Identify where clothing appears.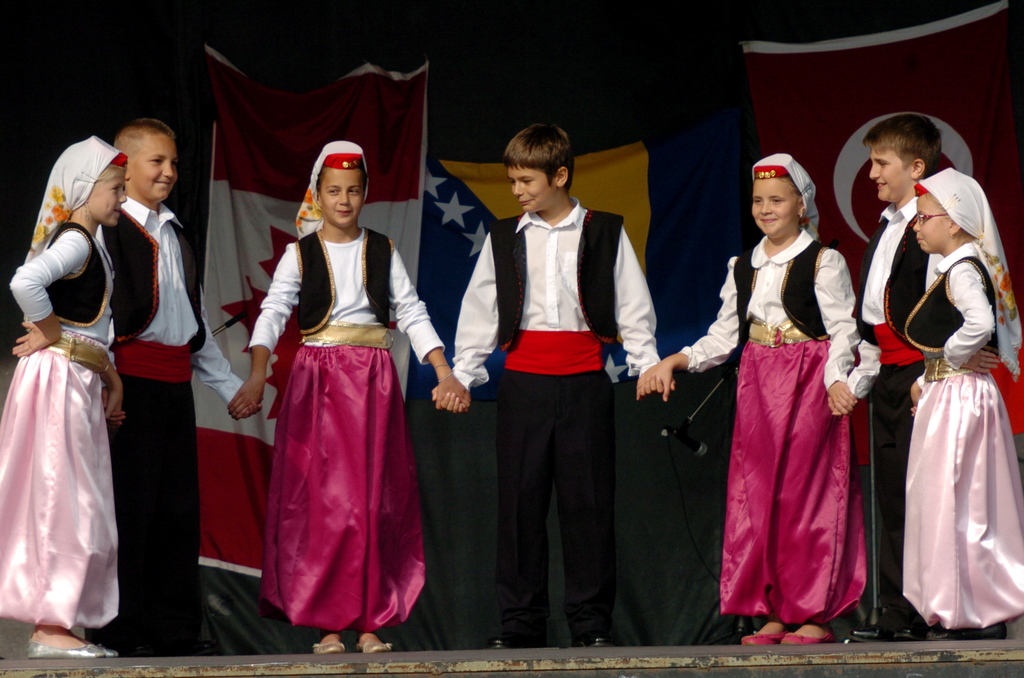
Appears at (1, 220, 130, 633).
